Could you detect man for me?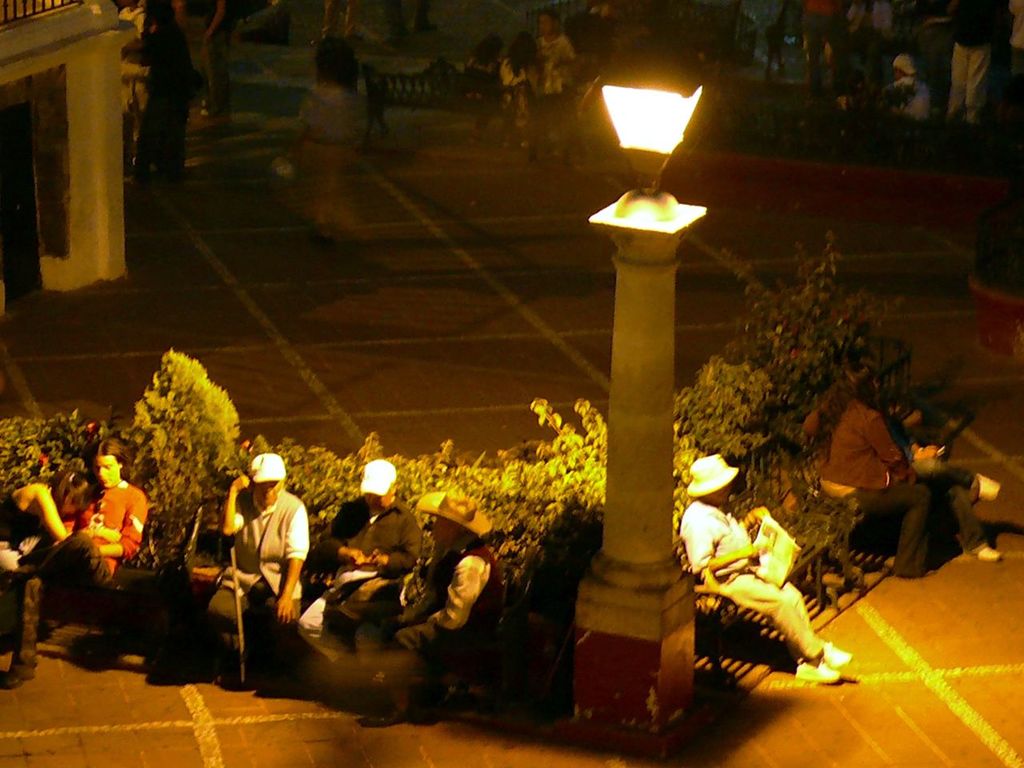
Detection result: [216, 461, 311, 655].
